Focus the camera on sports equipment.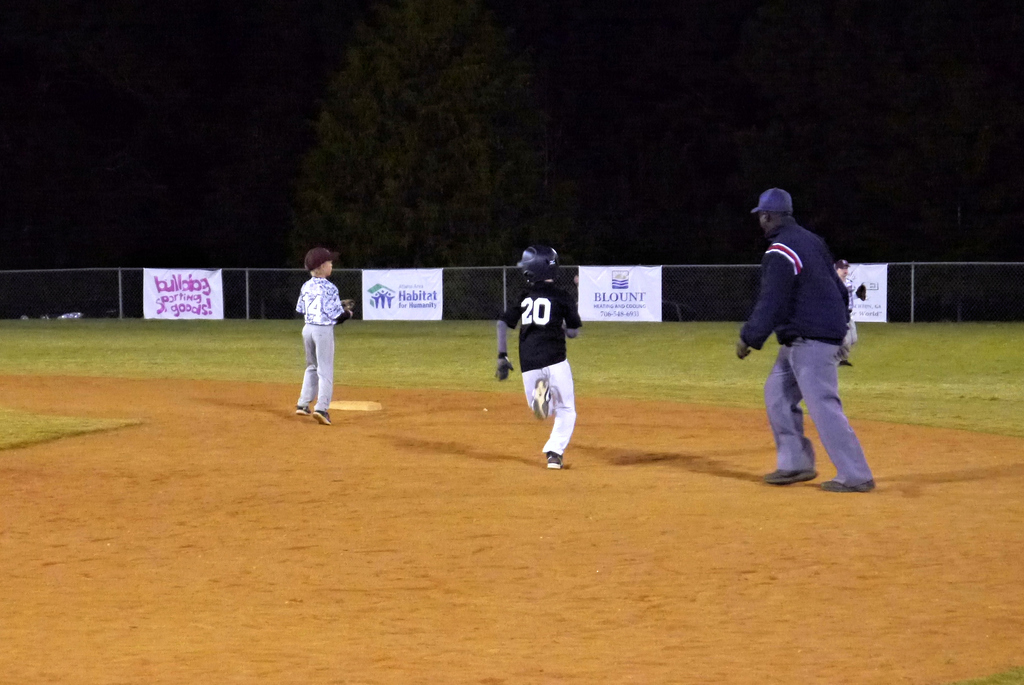
Focus region: 494, 354, 514, 381.
